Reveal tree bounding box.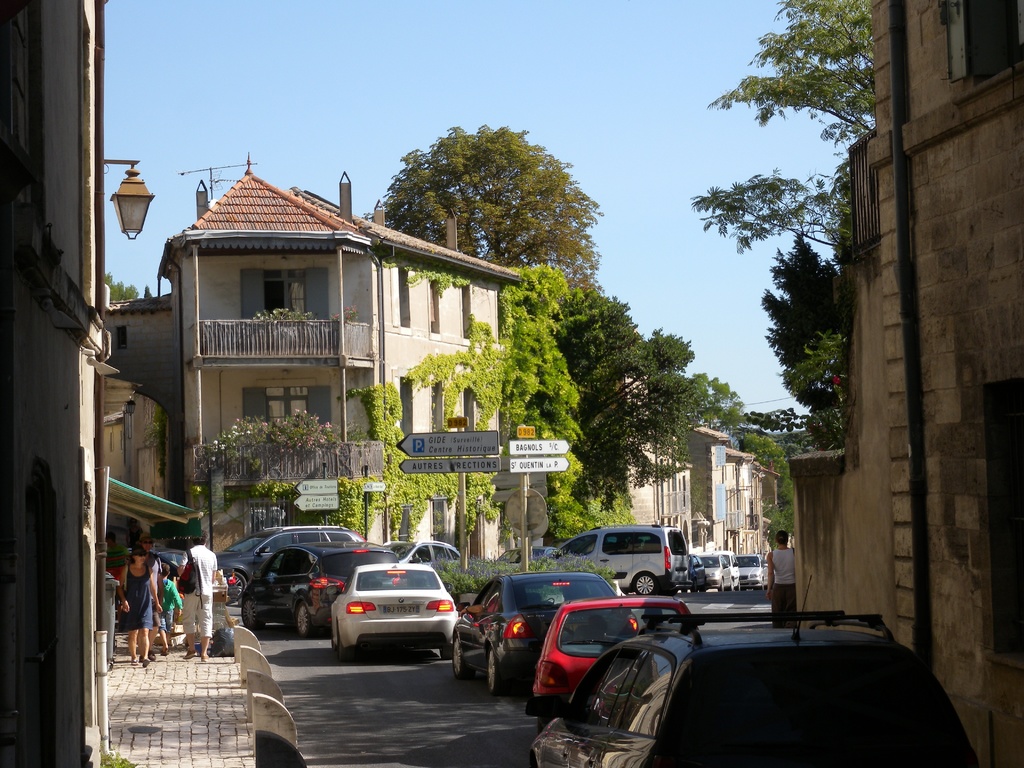
Revealed: (556,291,758,520).
